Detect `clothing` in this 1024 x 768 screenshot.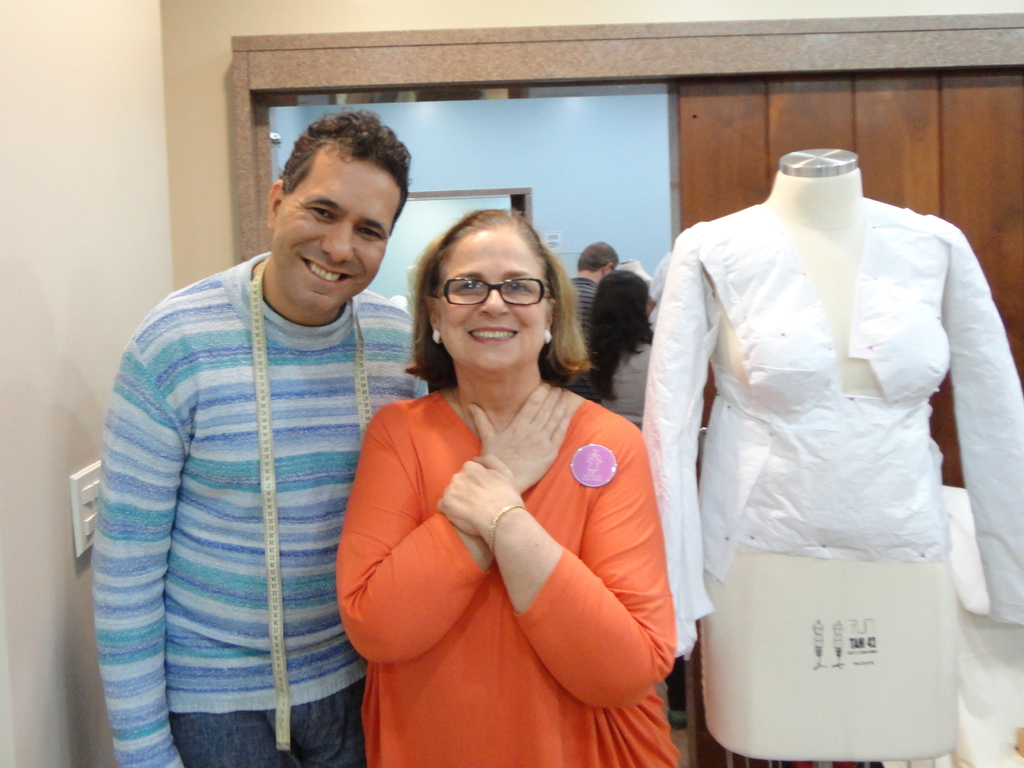
Detection: bbox=[563, 276, 600, 399].
